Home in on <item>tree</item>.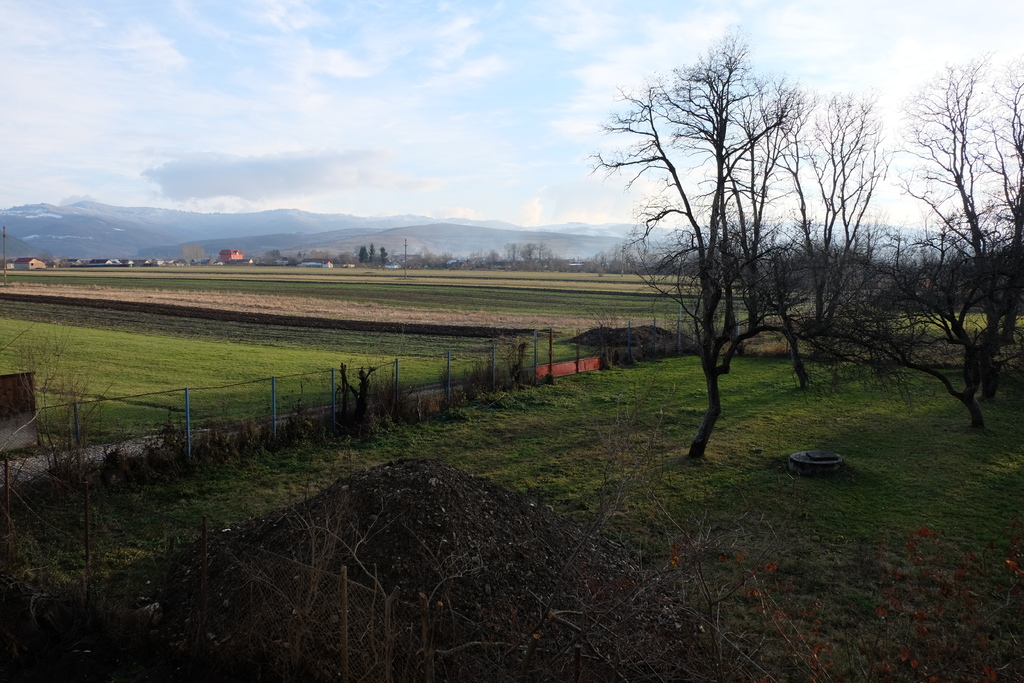
Homed in at (358,243,369,265).
